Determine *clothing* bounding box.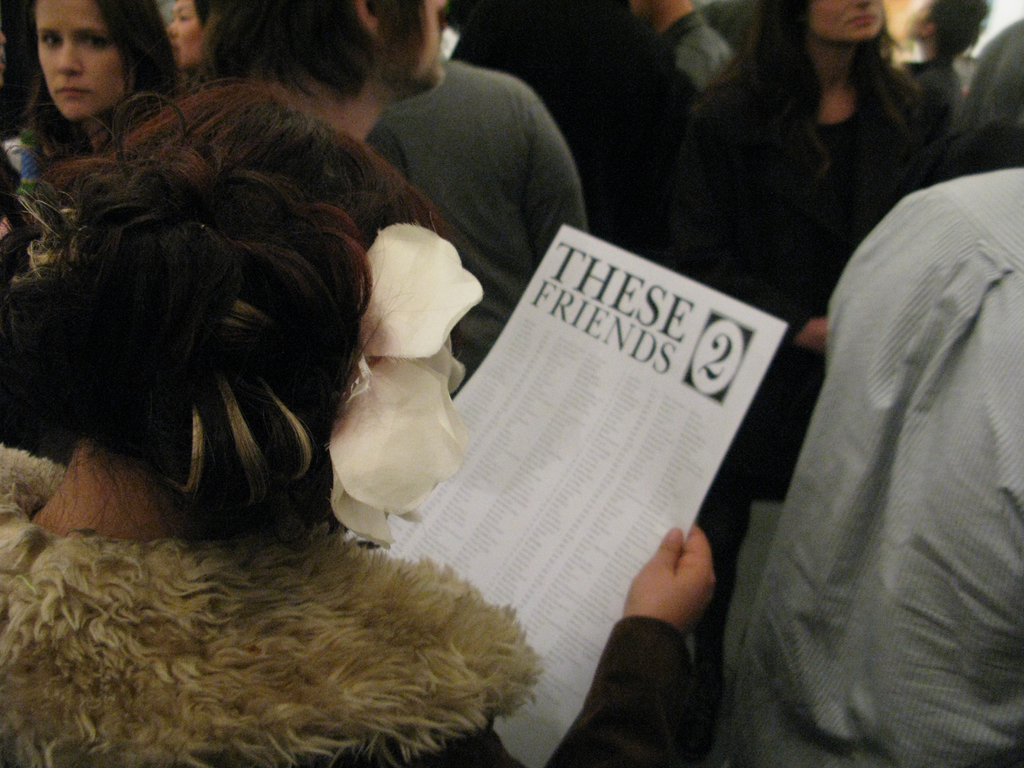
Determined: bbox(719, 140, 1023, 767).
